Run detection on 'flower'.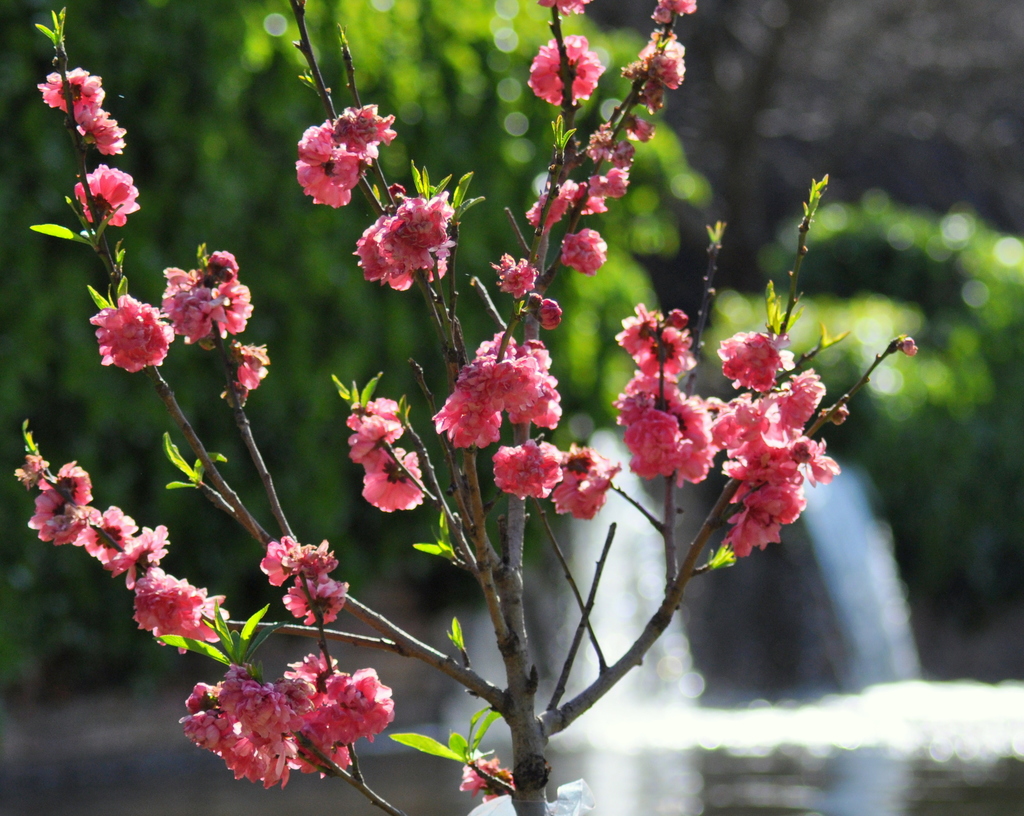
Result: select_region(292, 117, 365, 206).
